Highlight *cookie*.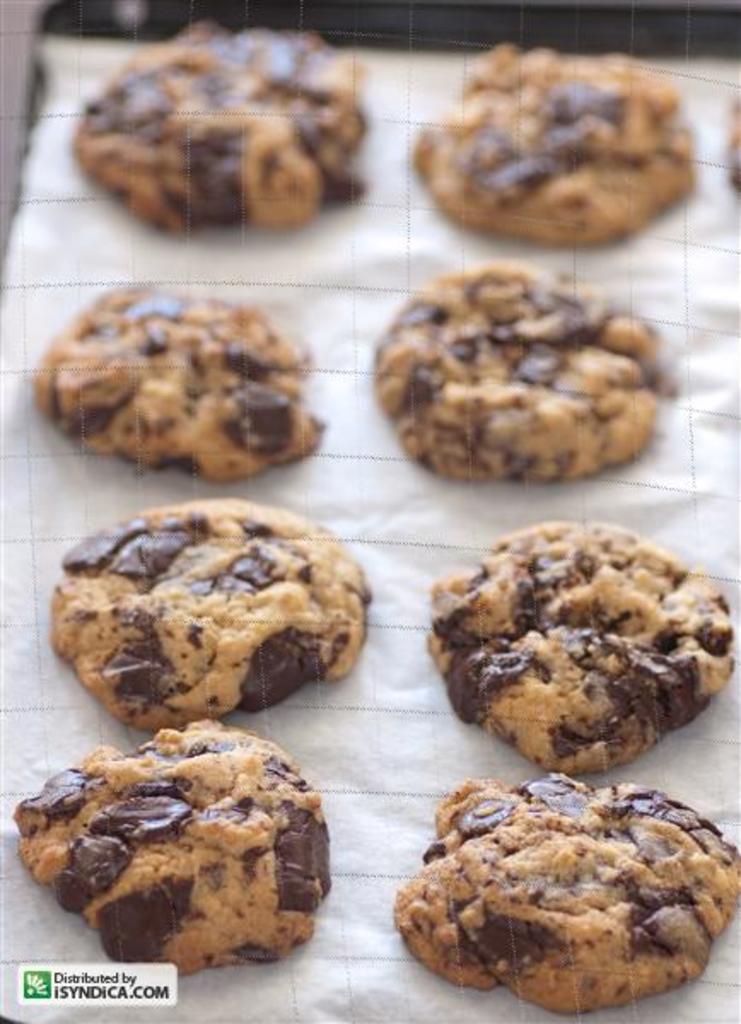
Highlighted region: (left=43, top=497, right=374, bottom=730).
